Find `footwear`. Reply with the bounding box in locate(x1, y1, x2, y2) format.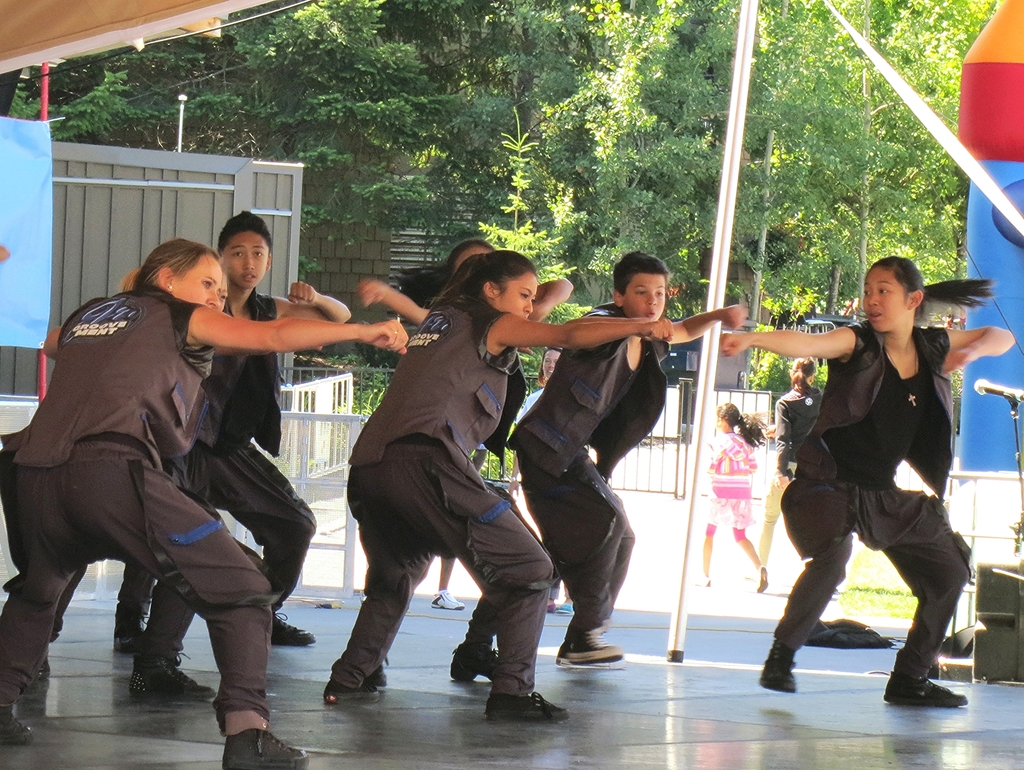
locate(884, 676, 968, 707).
